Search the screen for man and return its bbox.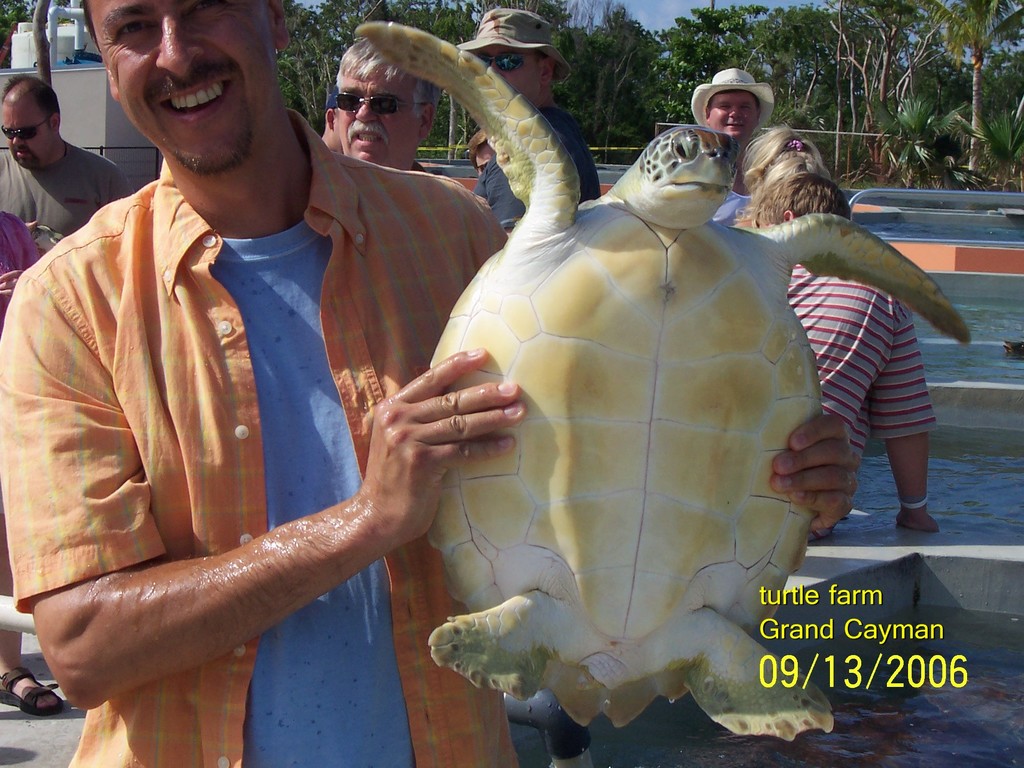
Found: [0, 0, 863, 767].
